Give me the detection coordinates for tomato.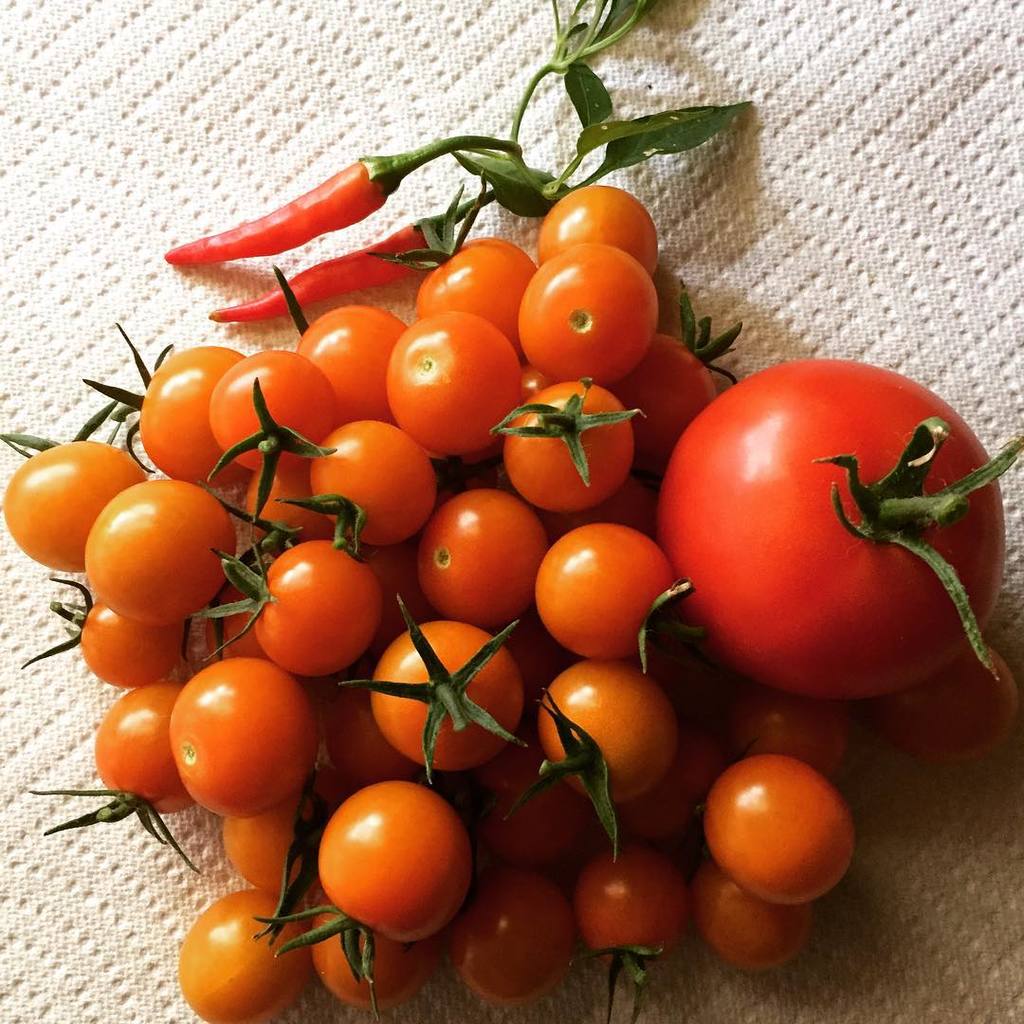
left=699, top=872, right=814, bottom=975.
